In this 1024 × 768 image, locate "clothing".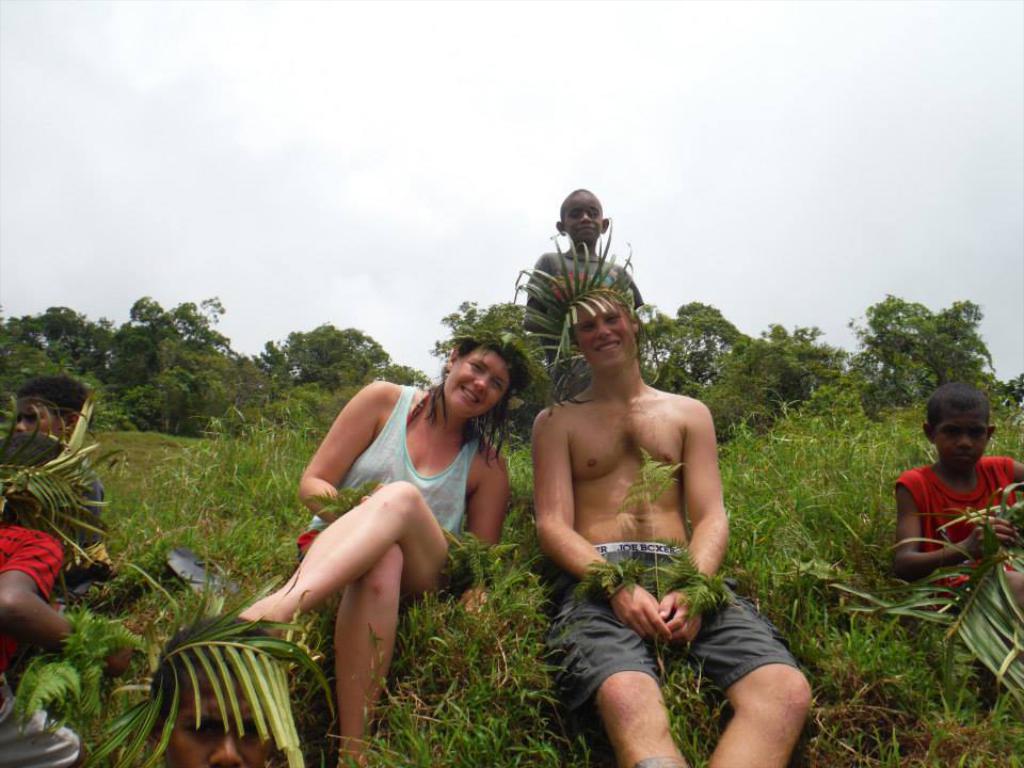
Bounding box: bbox=[0, 429, 112, 565].
